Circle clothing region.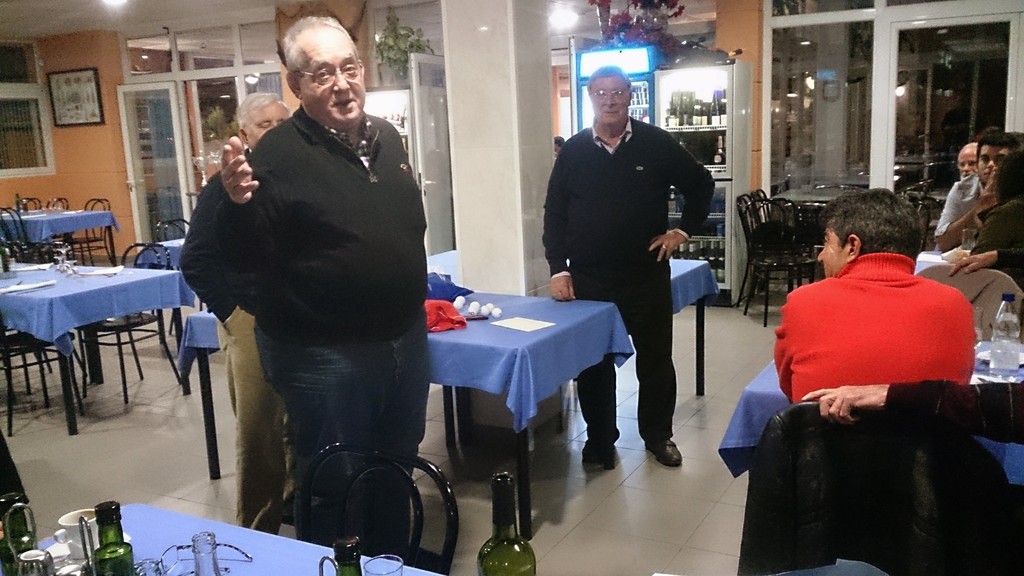
Region: 881, 378, 1023, 445.
